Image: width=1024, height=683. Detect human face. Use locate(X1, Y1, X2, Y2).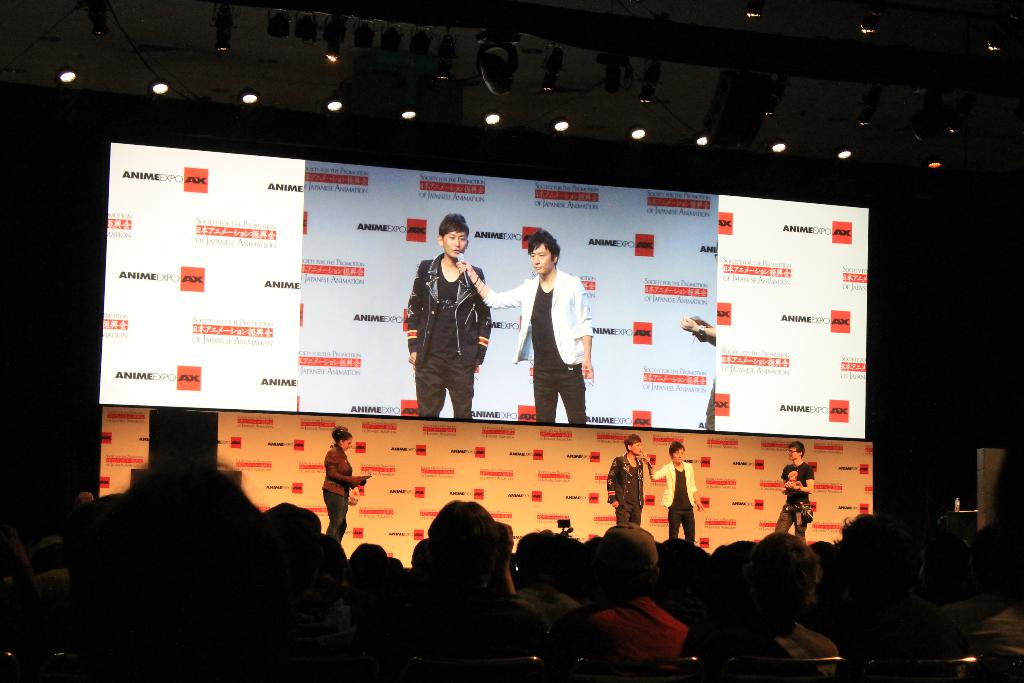
locate(444, 226, 468, 257).
